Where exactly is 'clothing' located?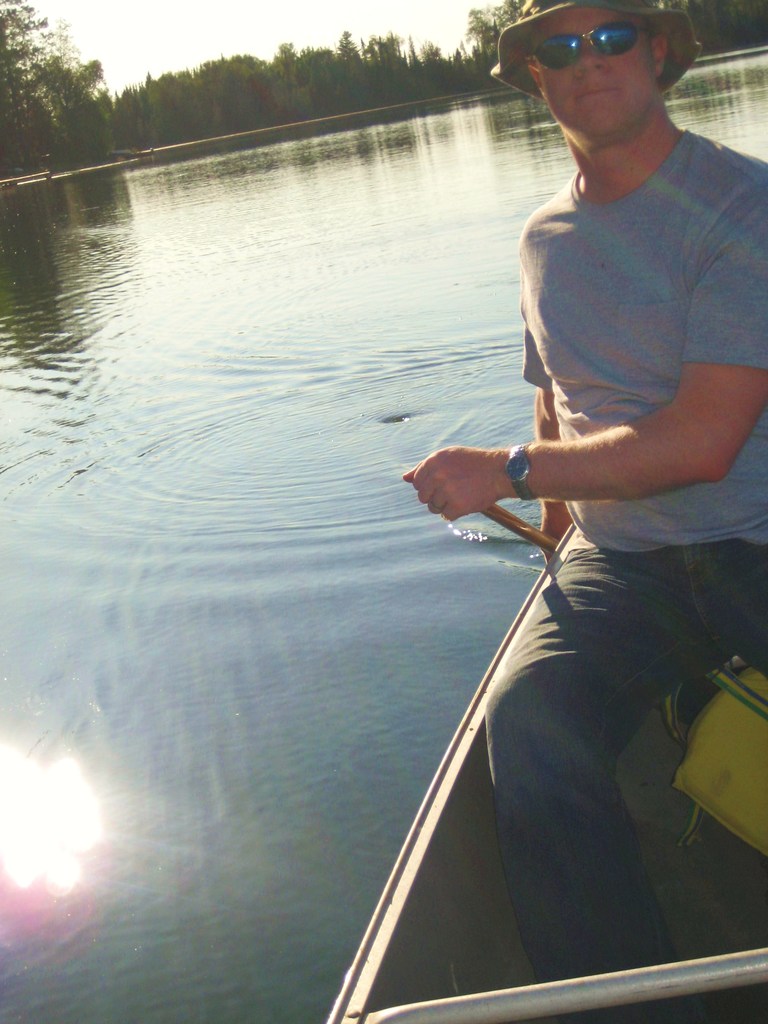
Its bounding box is 488:537:767:1000.
